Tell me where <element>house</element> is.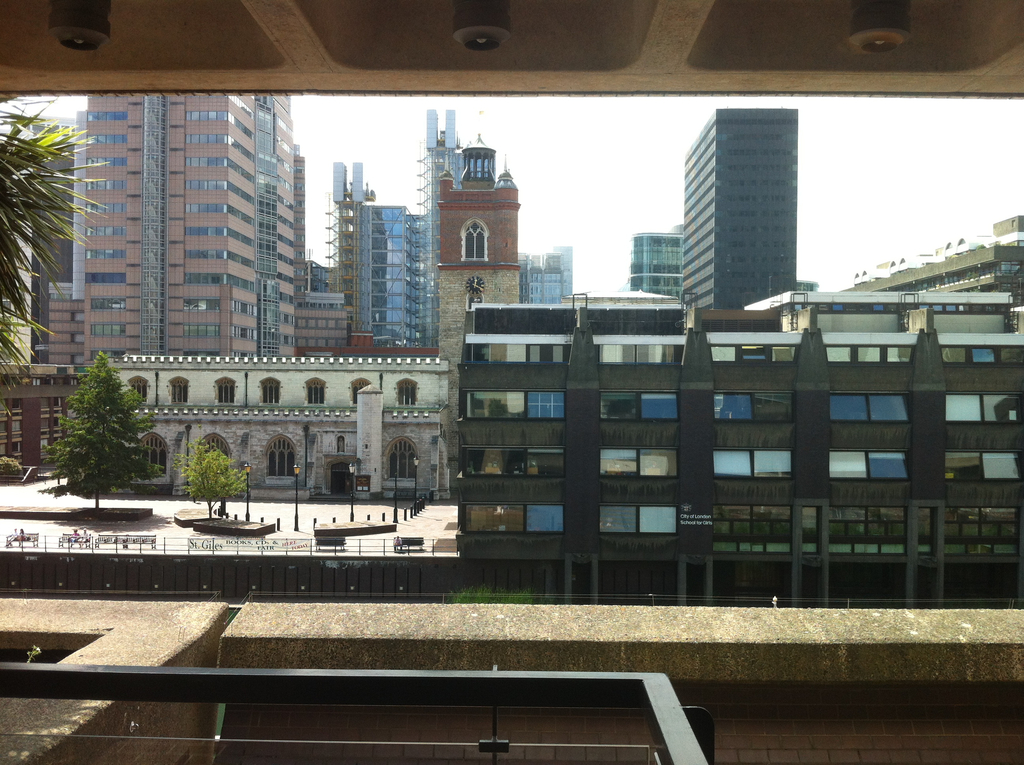
<element>house</element> is at x1=426, y1=107, x2=524, y2=462.
